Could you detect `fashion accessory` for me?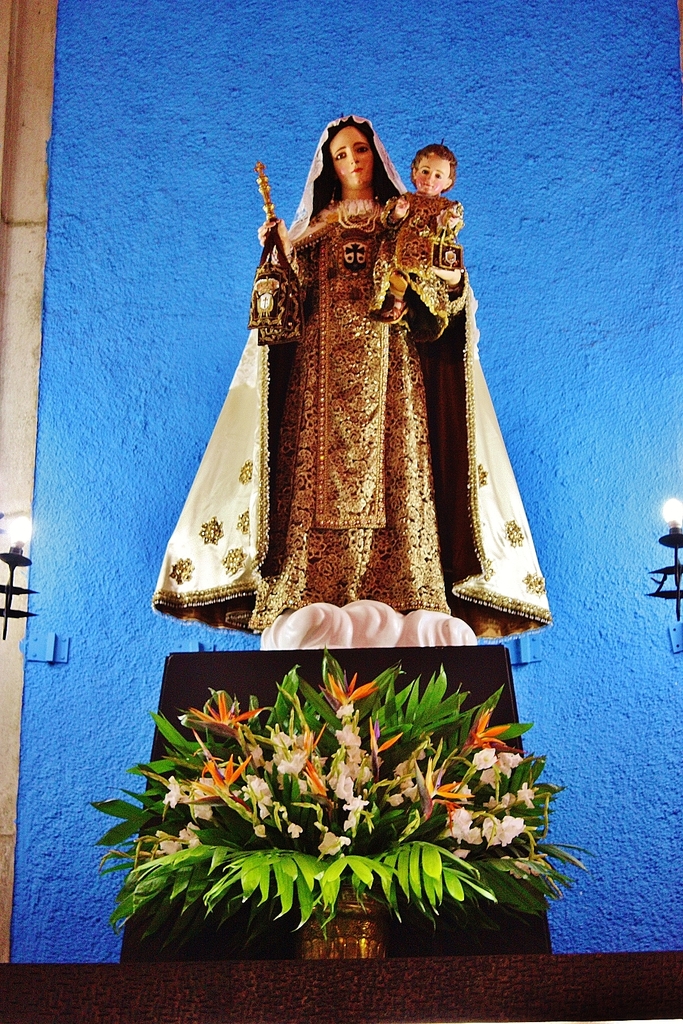
Detection result: {"left": 373, "top": 294, "right": 411, "bottom": 320}.
